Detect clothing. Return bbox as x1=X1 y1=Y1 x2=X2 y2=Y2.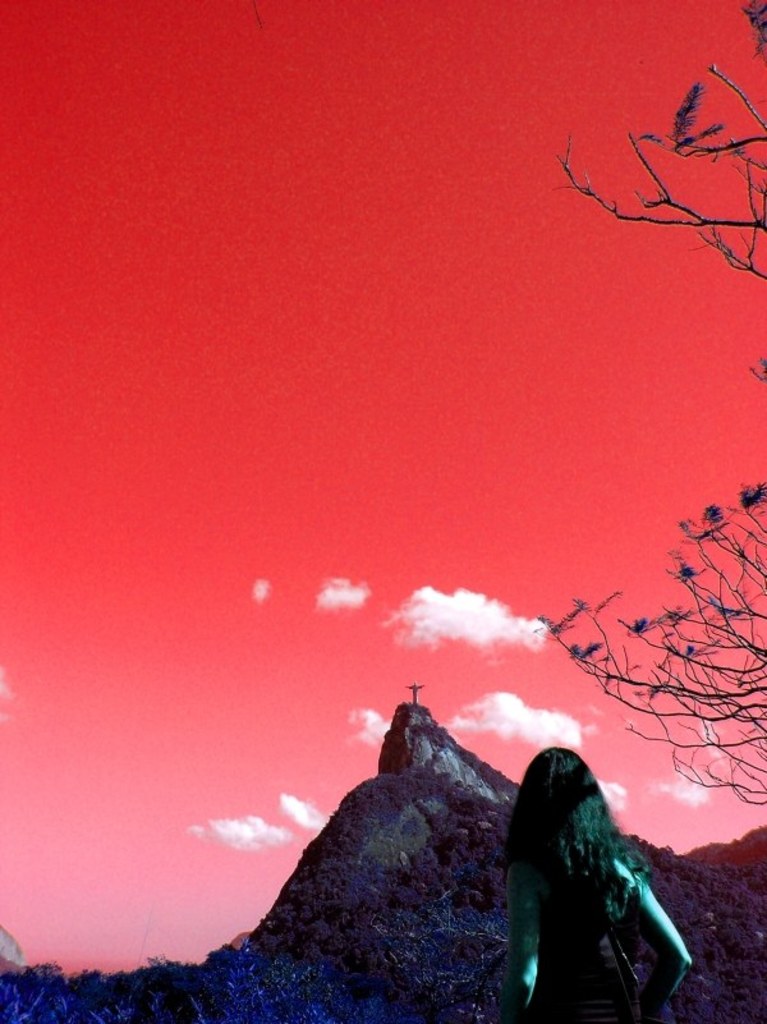
x1=533 y1=918 x2=644 y2=1018.
